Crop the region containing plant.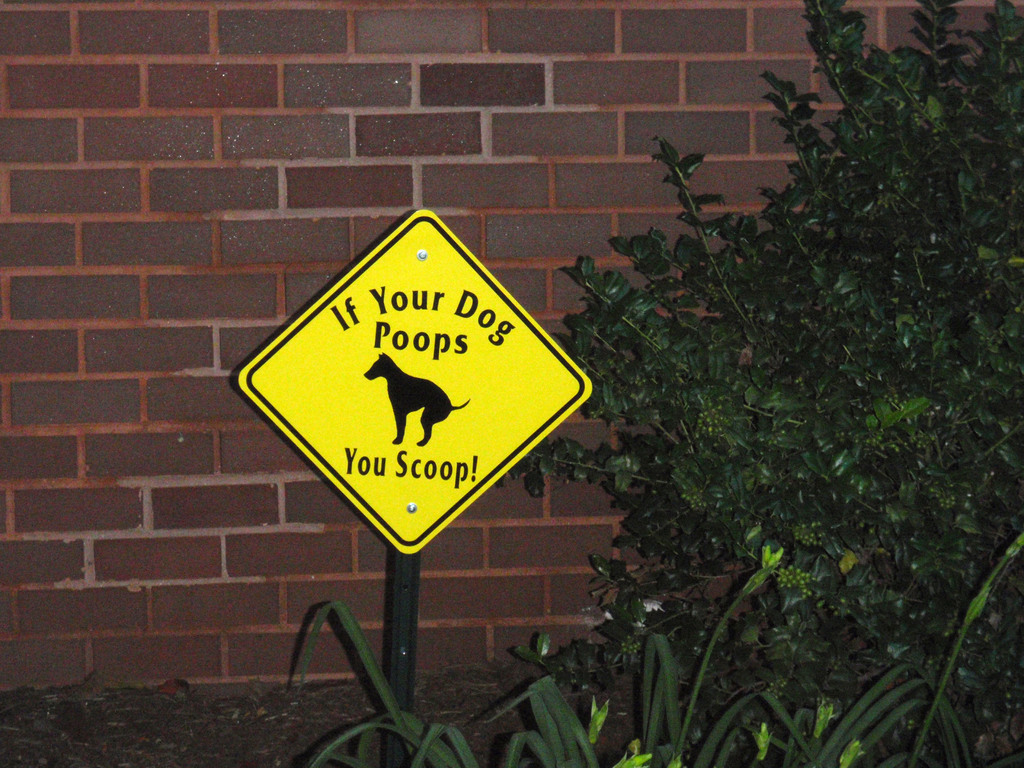
Crop region: bbox(581, 45, 981, 715).
